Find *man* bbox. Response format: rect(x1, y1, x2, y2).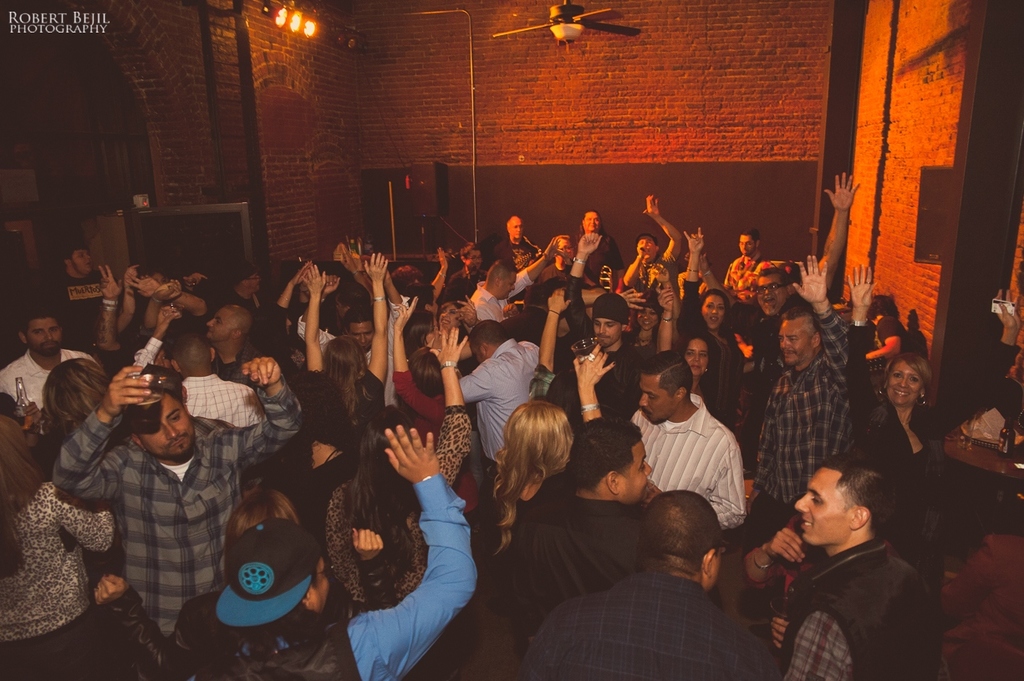
rect(568, 211, 625, 293).
